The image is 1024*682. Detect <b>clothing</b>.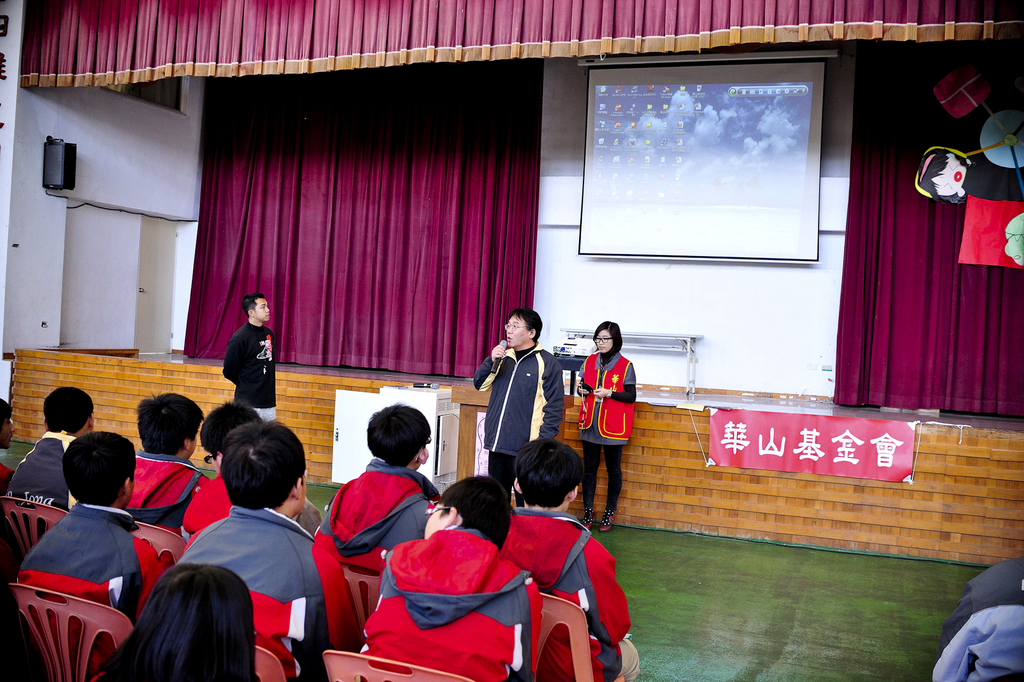
Detection: bbox=(584, 346, 644, 499).
